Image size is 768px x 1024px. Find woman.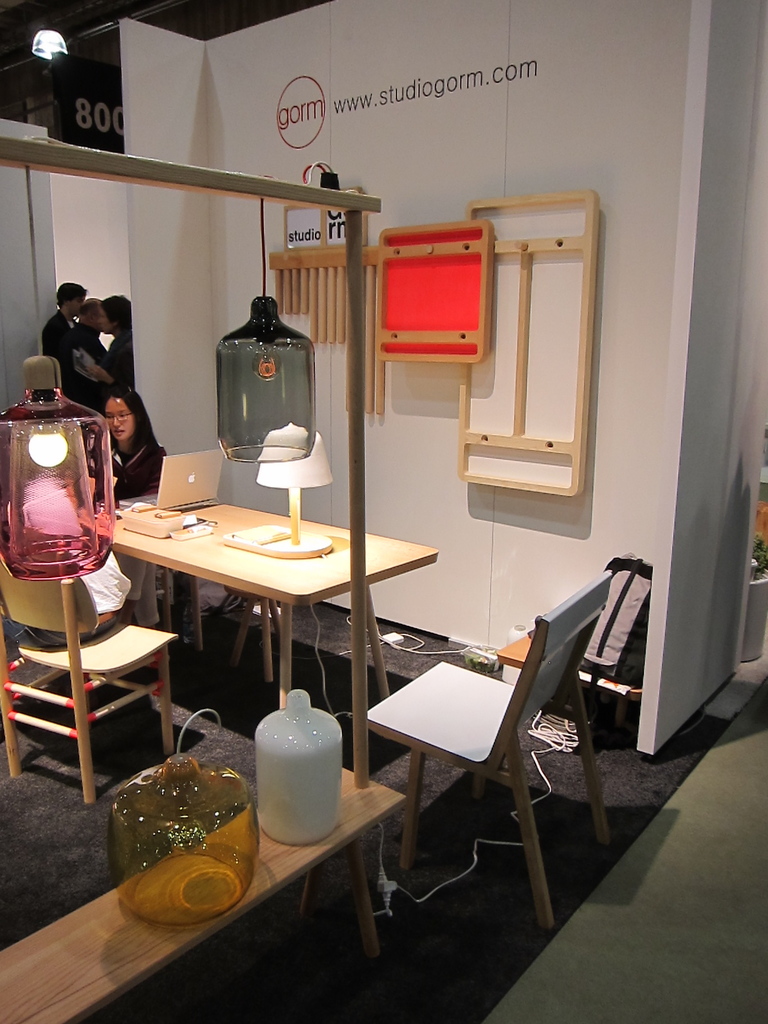
select_region(93, 387, 170, 501).
